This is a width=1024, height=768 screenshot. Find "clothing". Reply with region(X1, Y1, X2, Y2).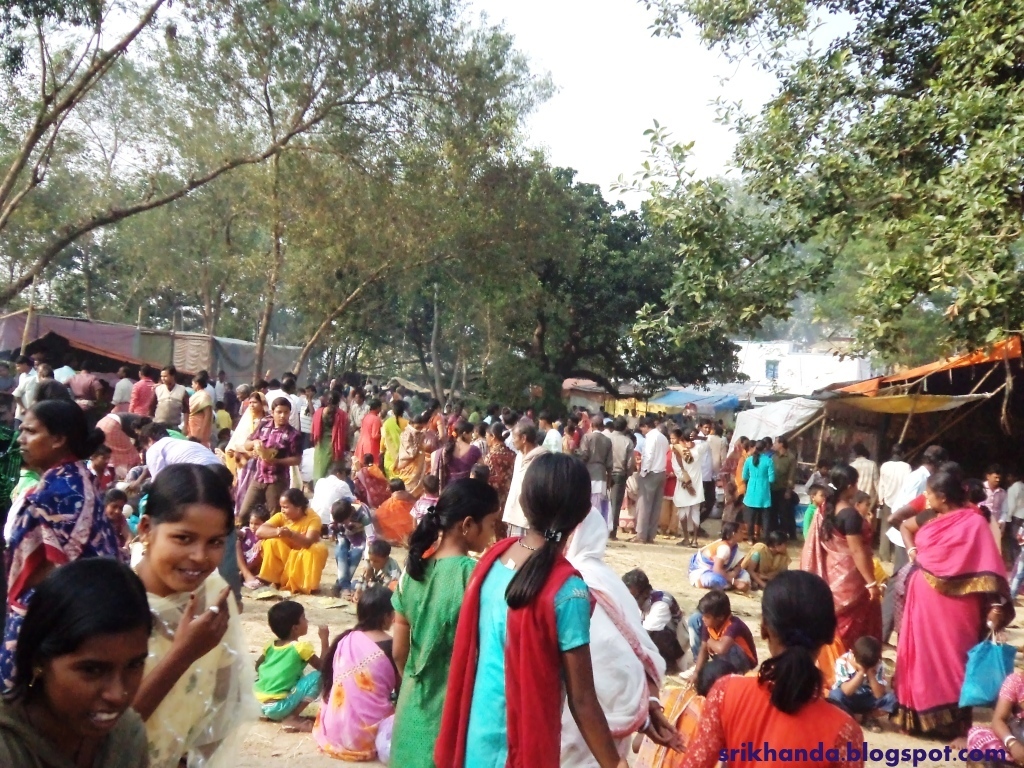
region(703, 435, 734, 498).
